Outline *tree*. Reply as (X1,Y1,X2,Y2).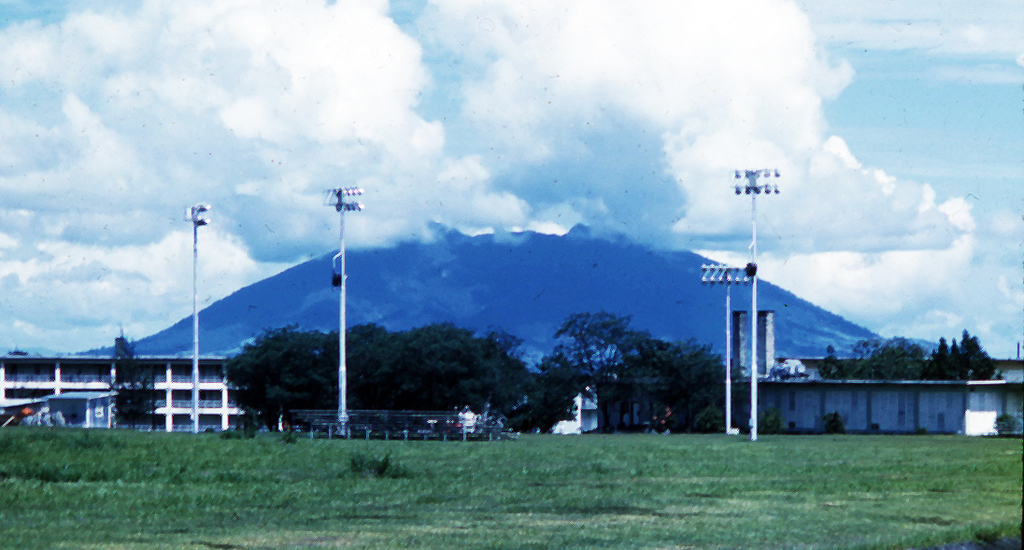
(220,317,295,417).
